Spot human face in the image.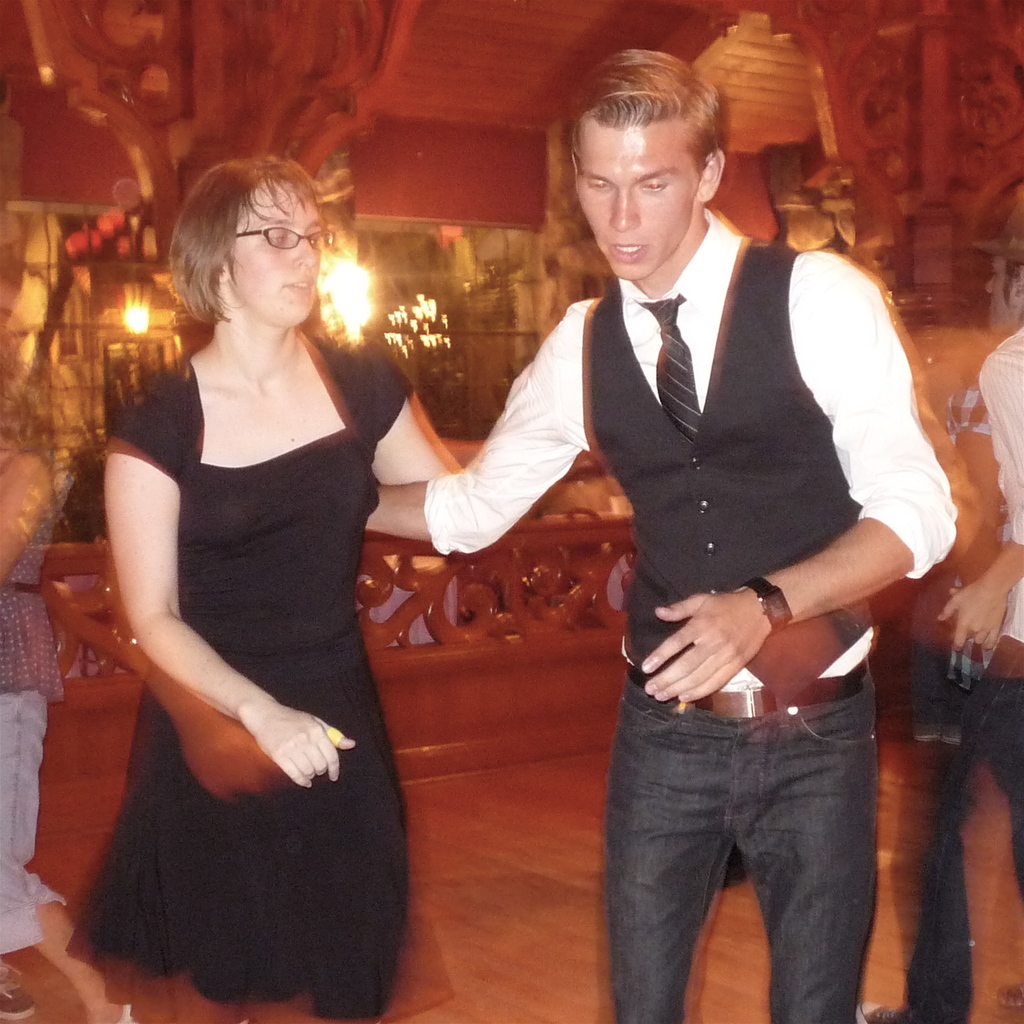
human face found at [576,124,701,279].
